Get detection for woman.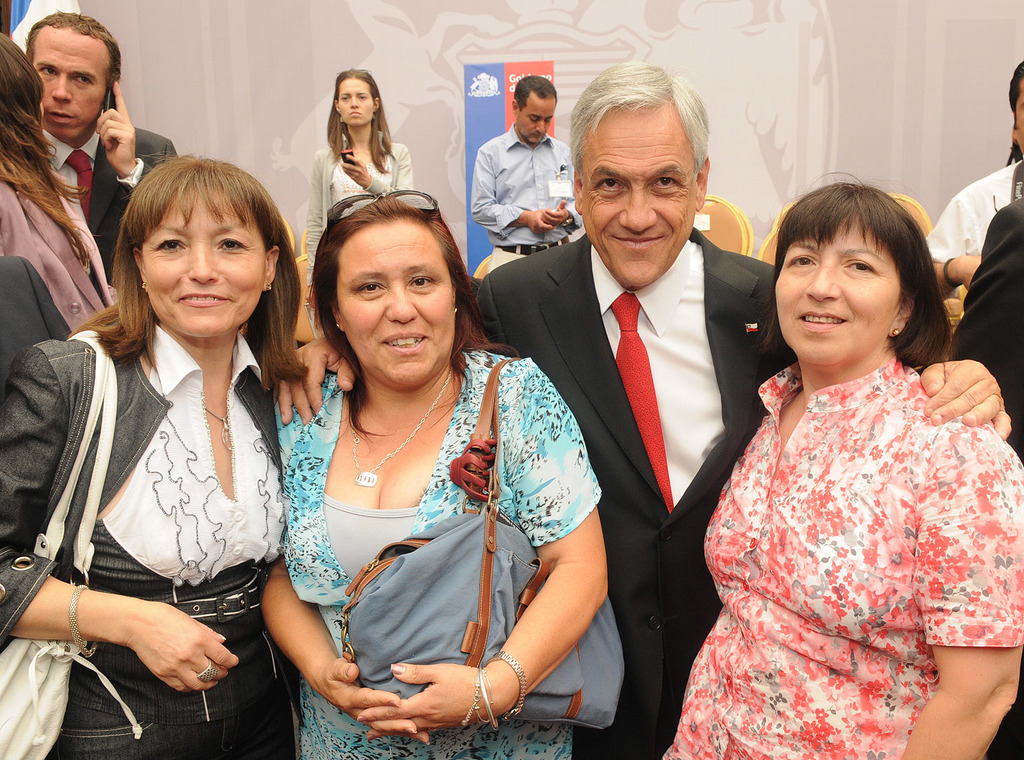
Detection: select_region(656, 169, 1023, 759).
